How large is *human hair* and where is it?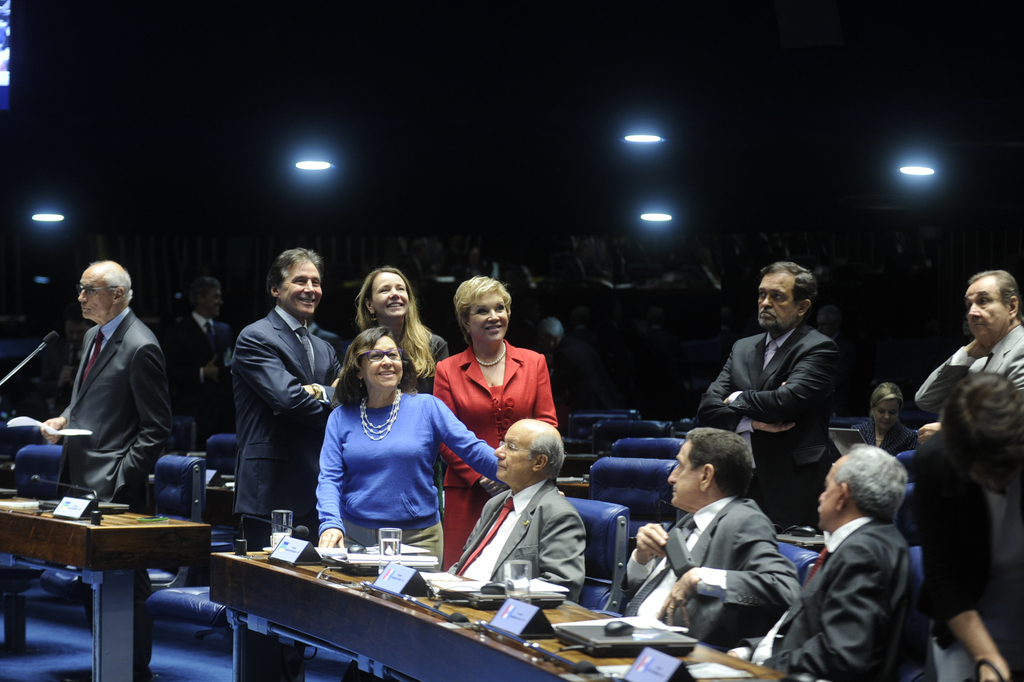
Bounding box: <region>332, 337, 415, 423</region>.
